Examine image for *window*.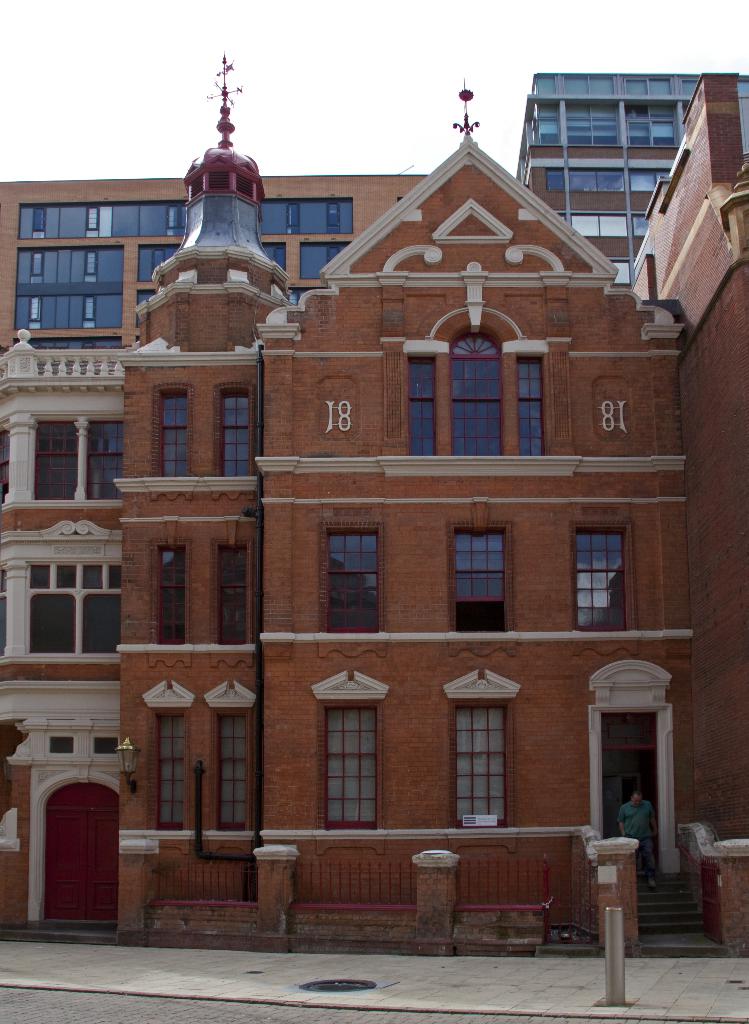
Examination result: <bbox>36, 420, 79, 499</bbox>.
